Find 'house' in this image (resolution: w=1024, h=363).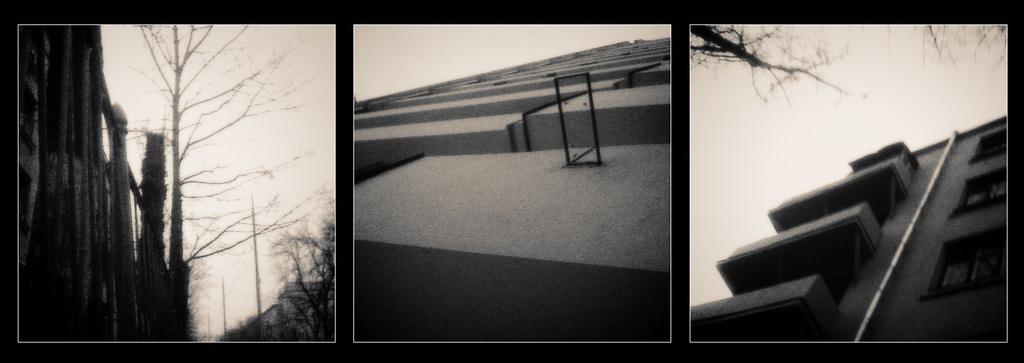
box=[700, 116, 1017, 333].
